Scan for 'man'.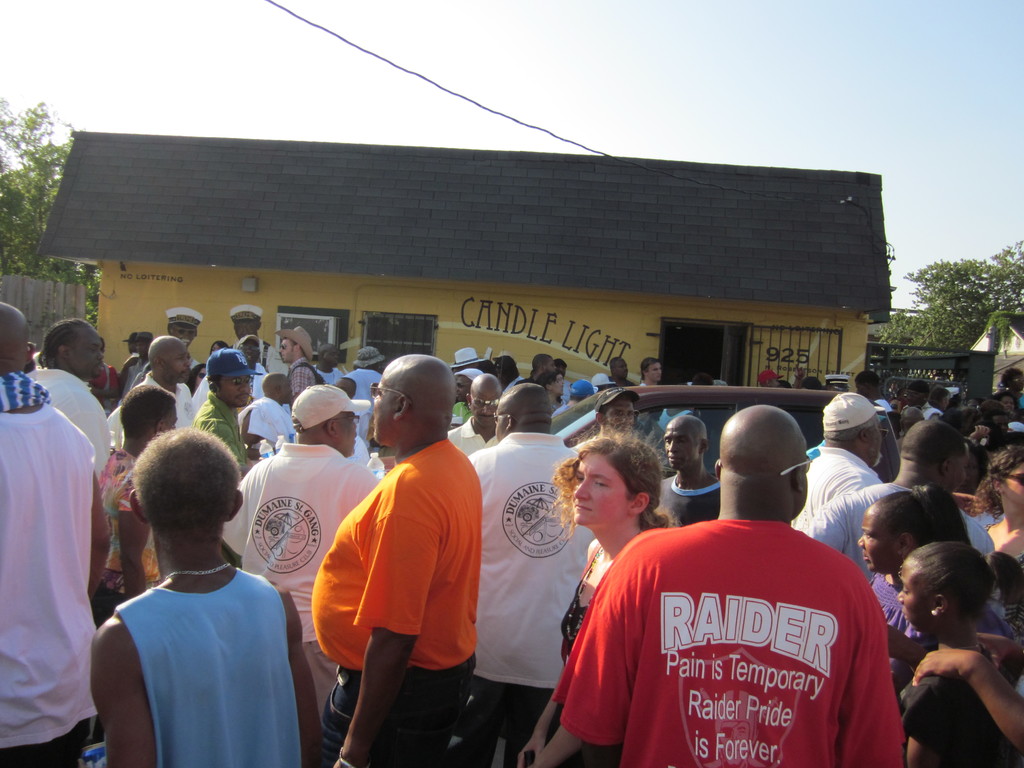
Scan result: crop(167, 310, 197, 365).
